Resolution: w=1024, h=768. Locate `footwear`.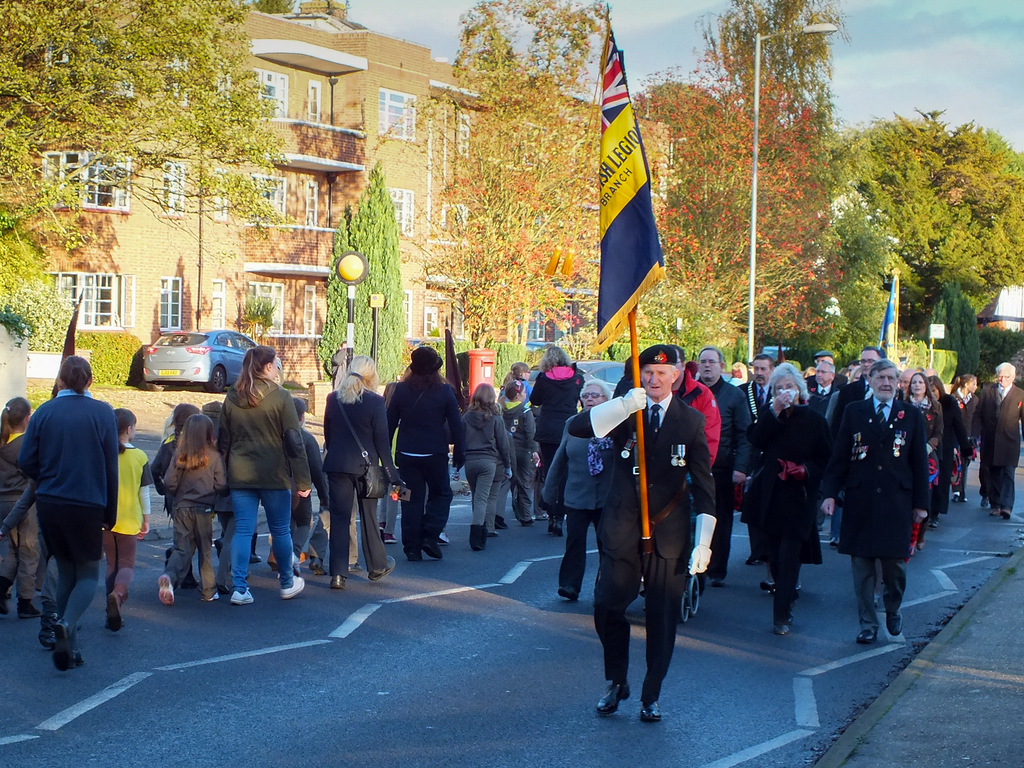
x1=744, y1=556, x2=765, y2=567.
